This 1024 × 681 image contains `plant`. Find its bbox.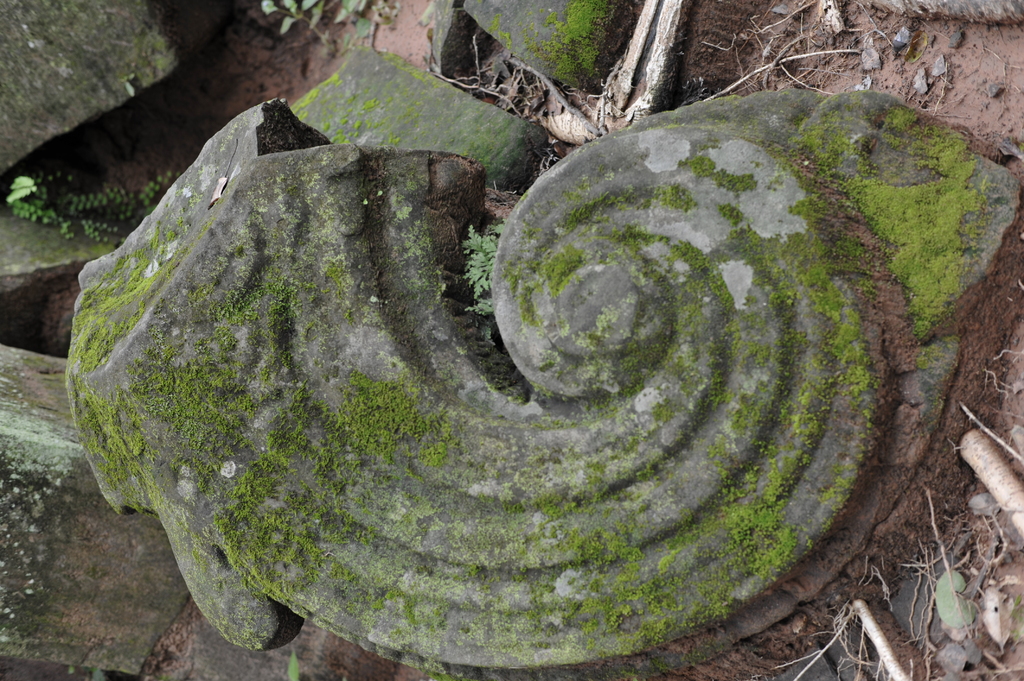
[x1=661, y1=239, x2=740, y2=338].
